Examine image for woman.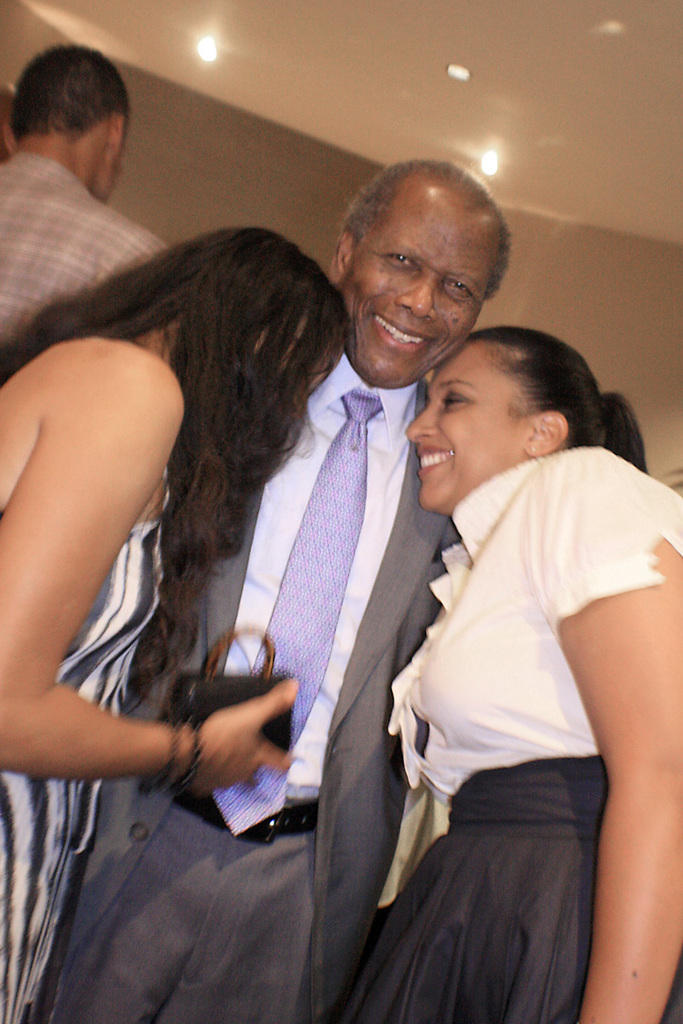
Examination result: <region>0, 224, 358, 1023</region>.
